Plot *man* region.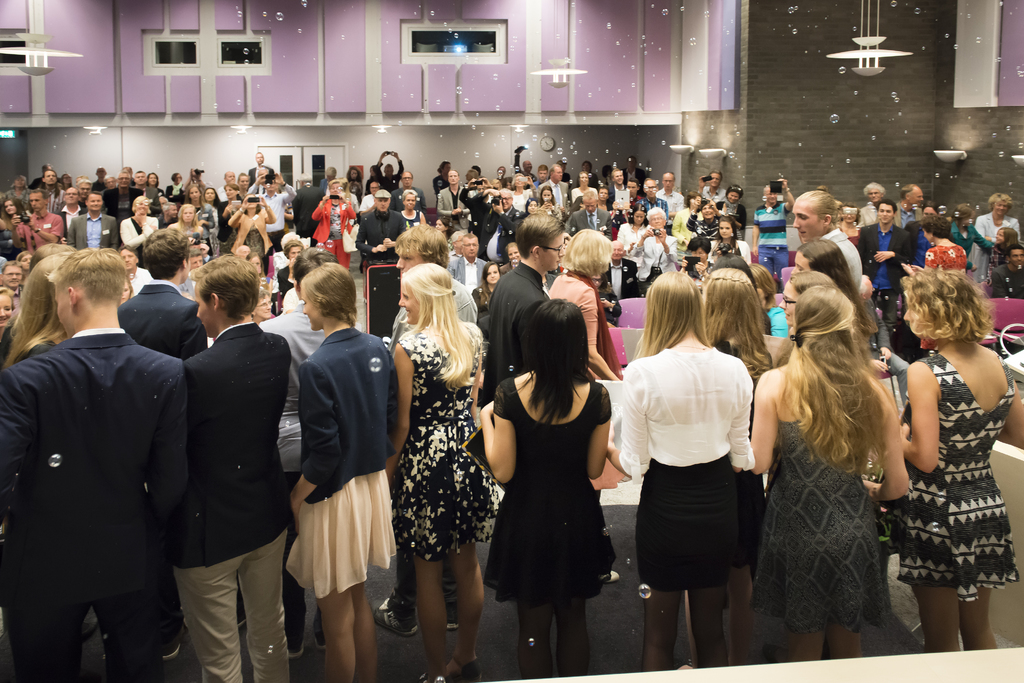
Plotted at pyautogui.locateOnScreen(121, 242, 152, 297).
